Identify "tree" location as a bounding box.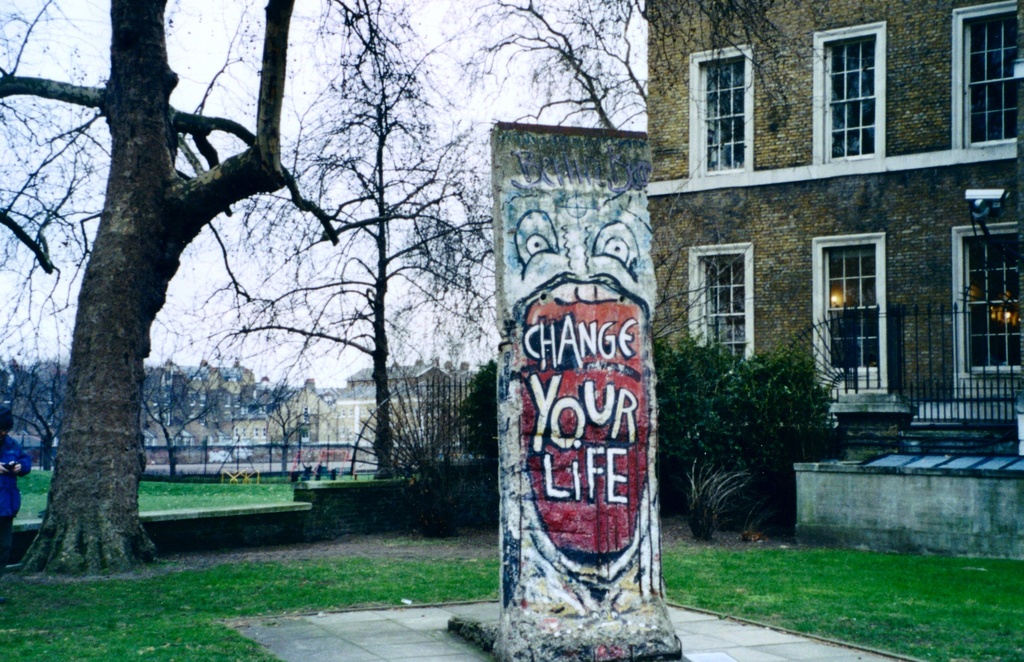
438, 0, 813, 372.
